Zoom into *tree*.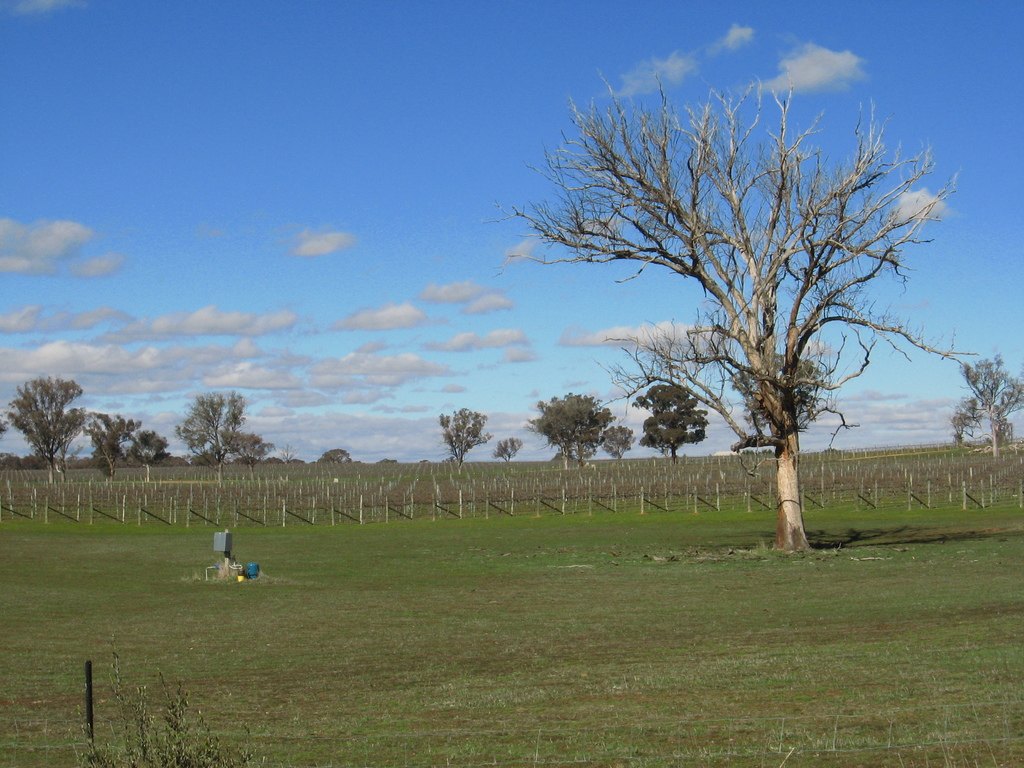
Zoom target: [x1=279, y1=445, x2=300, y2=466].
